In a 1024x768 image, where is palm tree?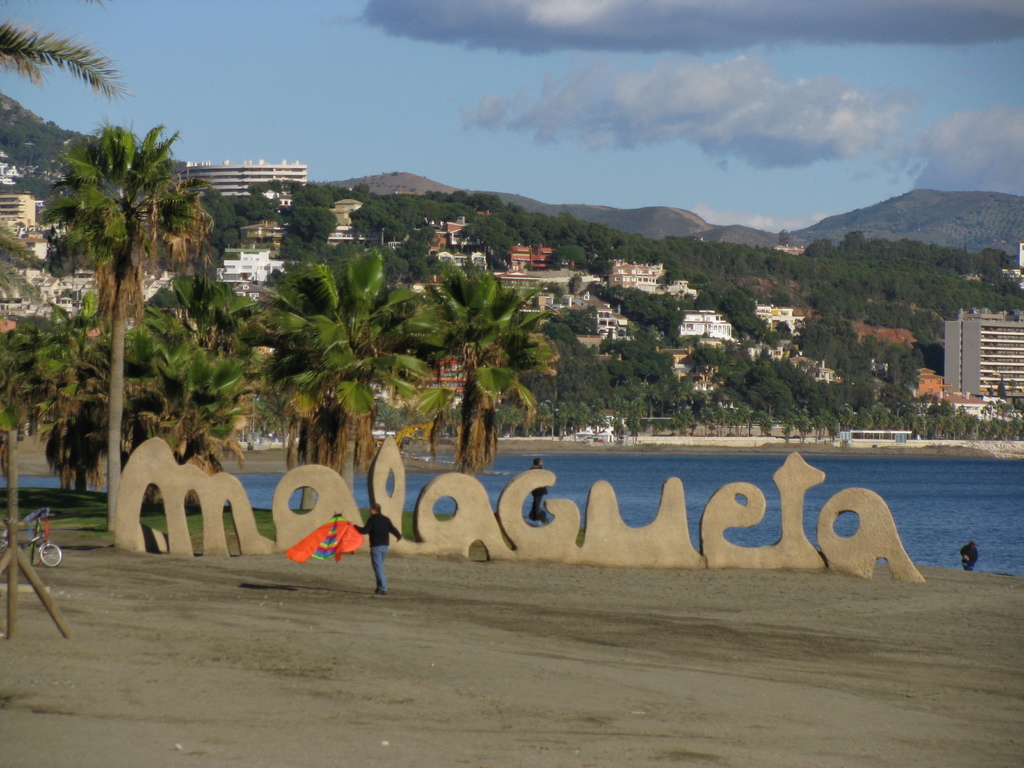
bbox(394, 234, 540, 467).
